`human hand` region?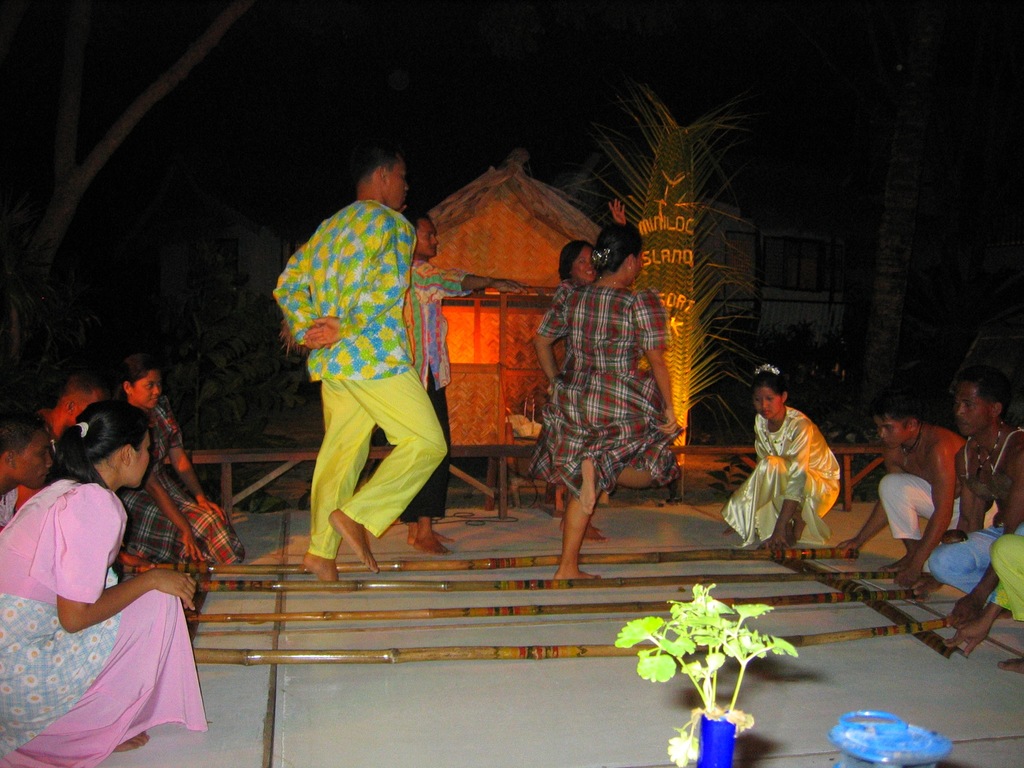
x1=653 y1=406 x2=678 y2=440
